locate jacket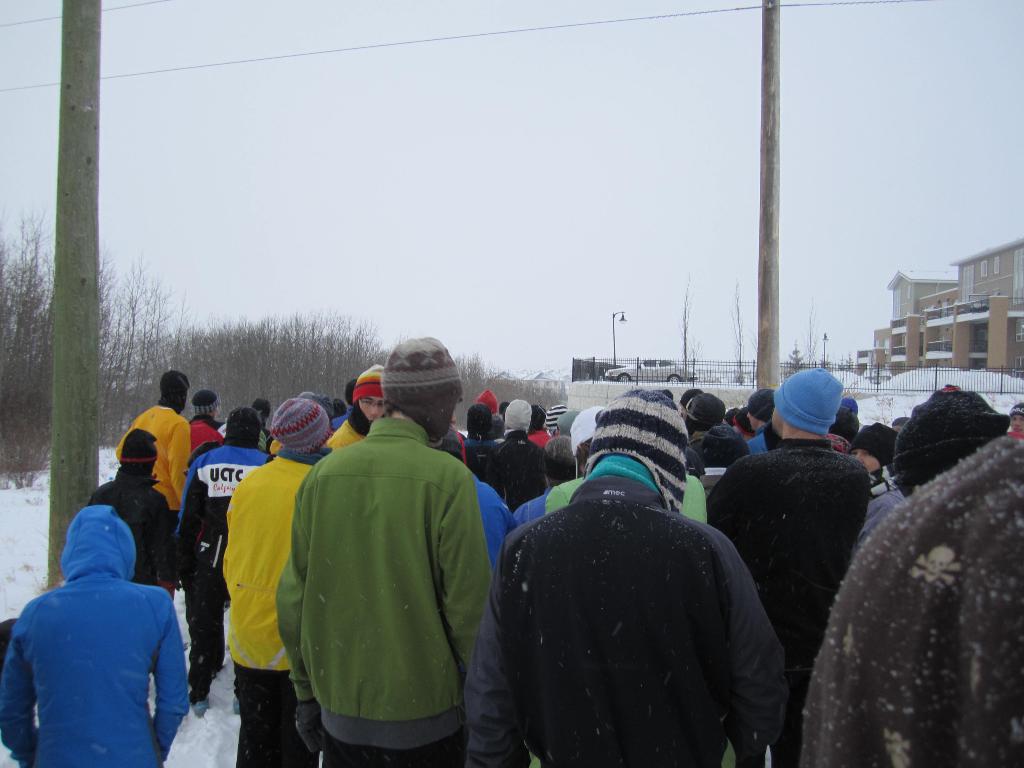
left=113, top=402, right=198, bottom=512
